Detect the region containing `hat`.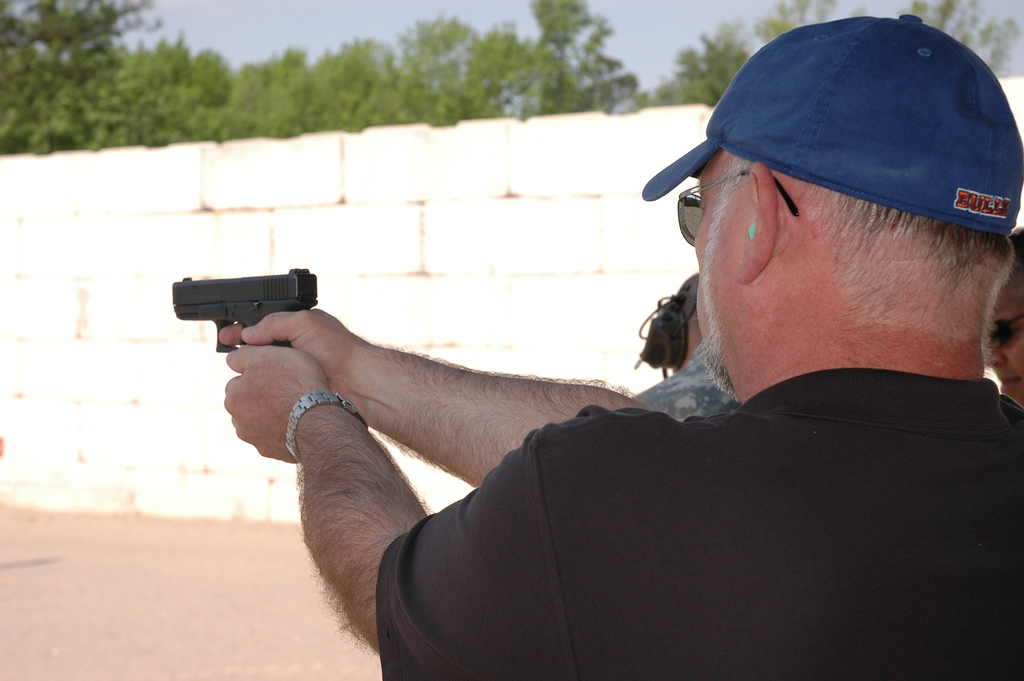
select_region(641, 15, 1023, 236).
